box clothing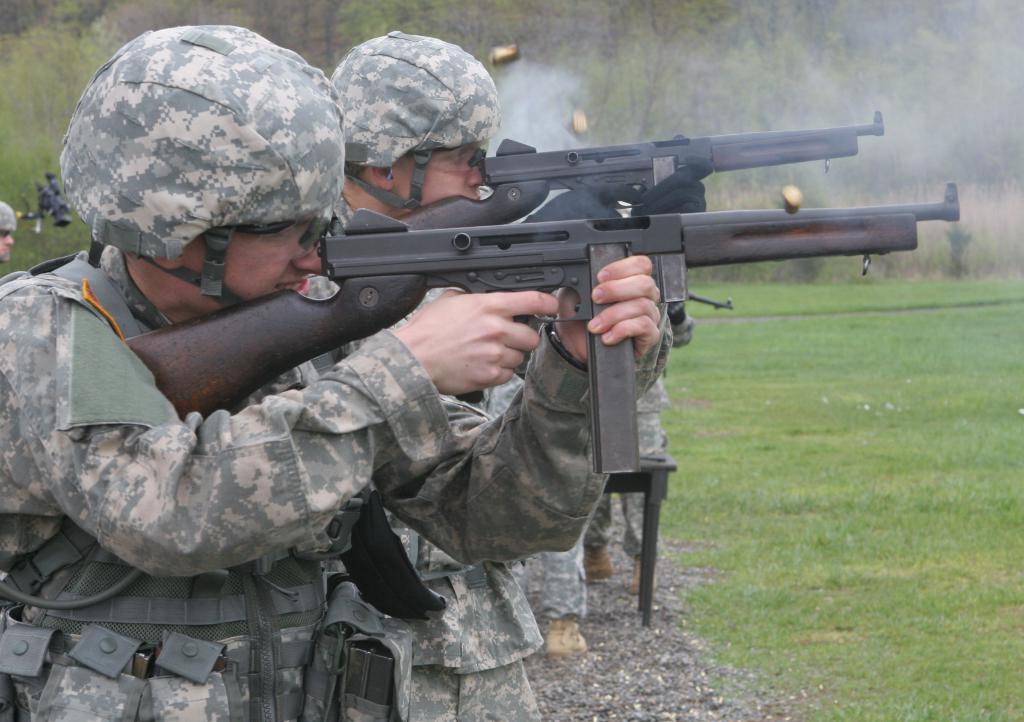
rect(333, 192, 672, 721)
